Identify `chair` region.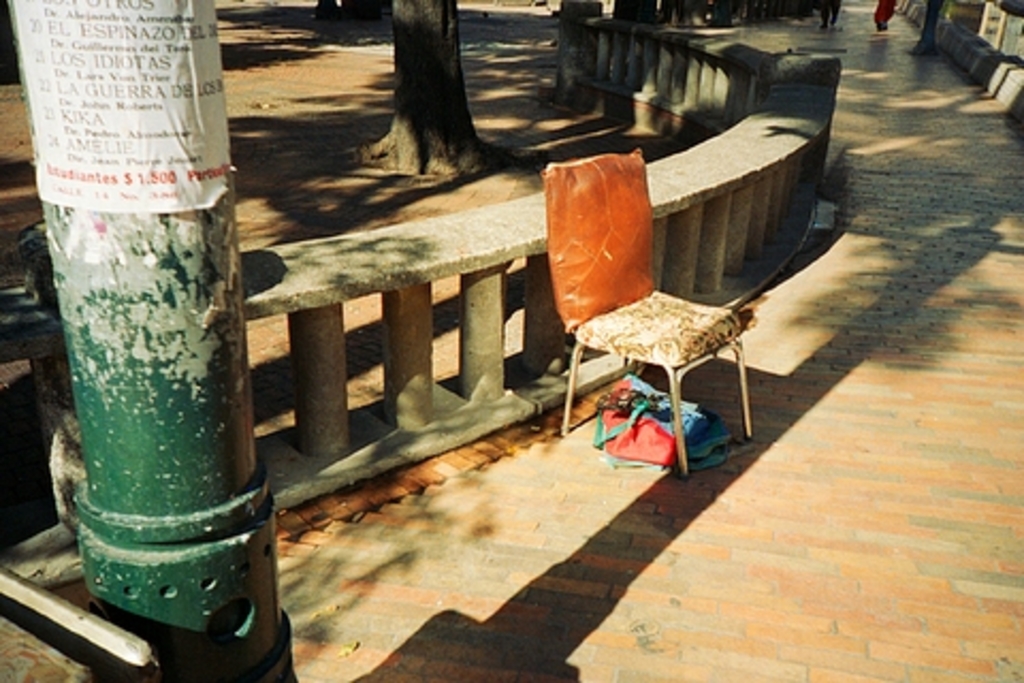
Region: <box>529,141,794,476</box>.
